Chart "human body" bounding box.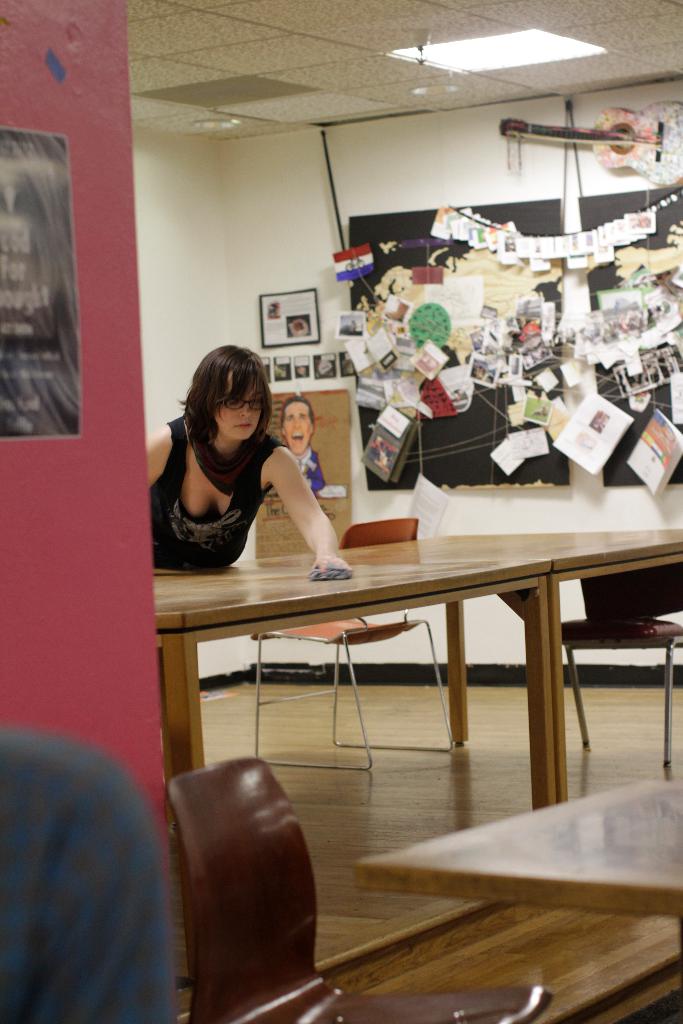
Charted: [left=289, top=445, right=327, bottom=491].
